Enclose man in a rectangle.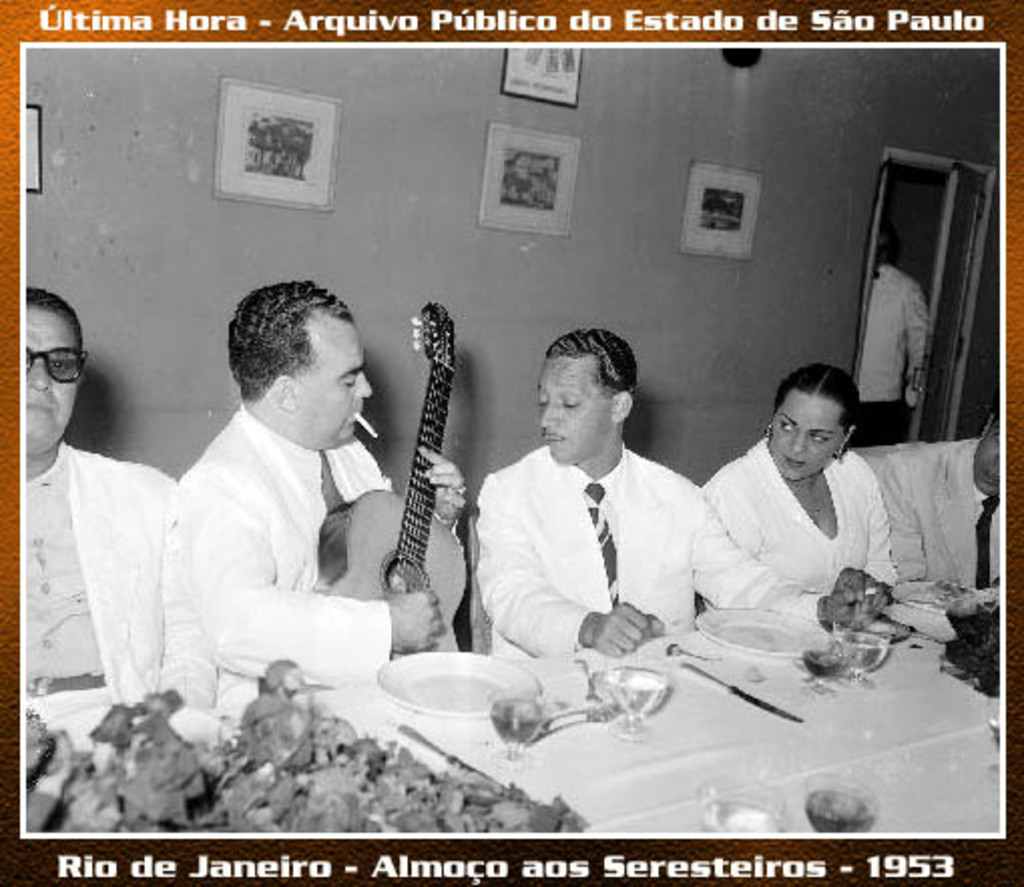
[853, 229, 928, 448].
